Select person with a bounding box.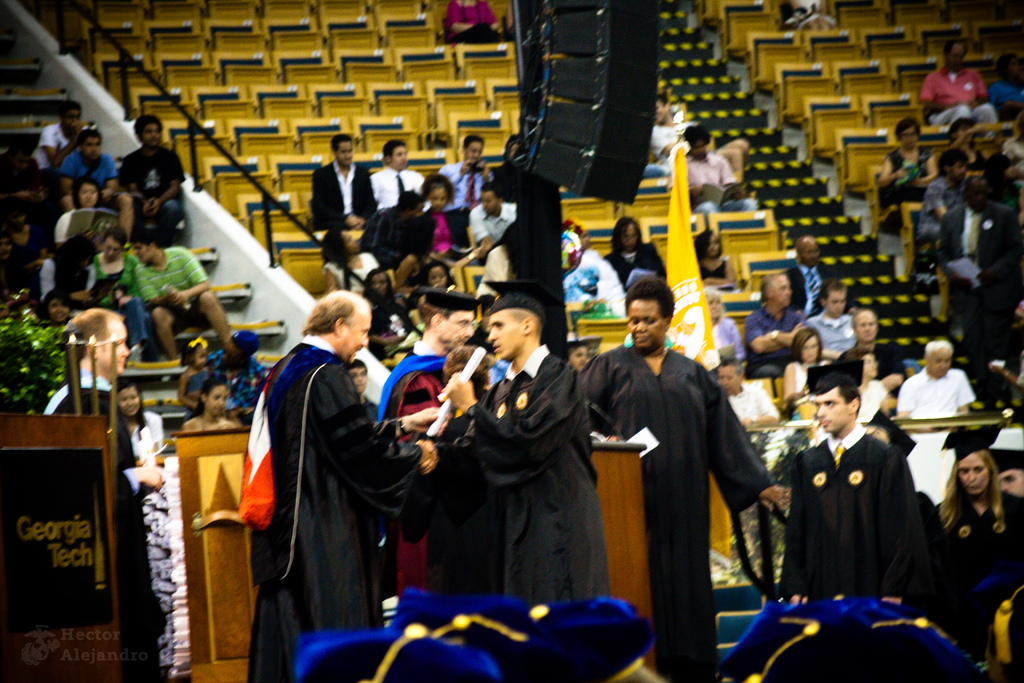
<bbox>306, 128, 381, 233</bbox>.
